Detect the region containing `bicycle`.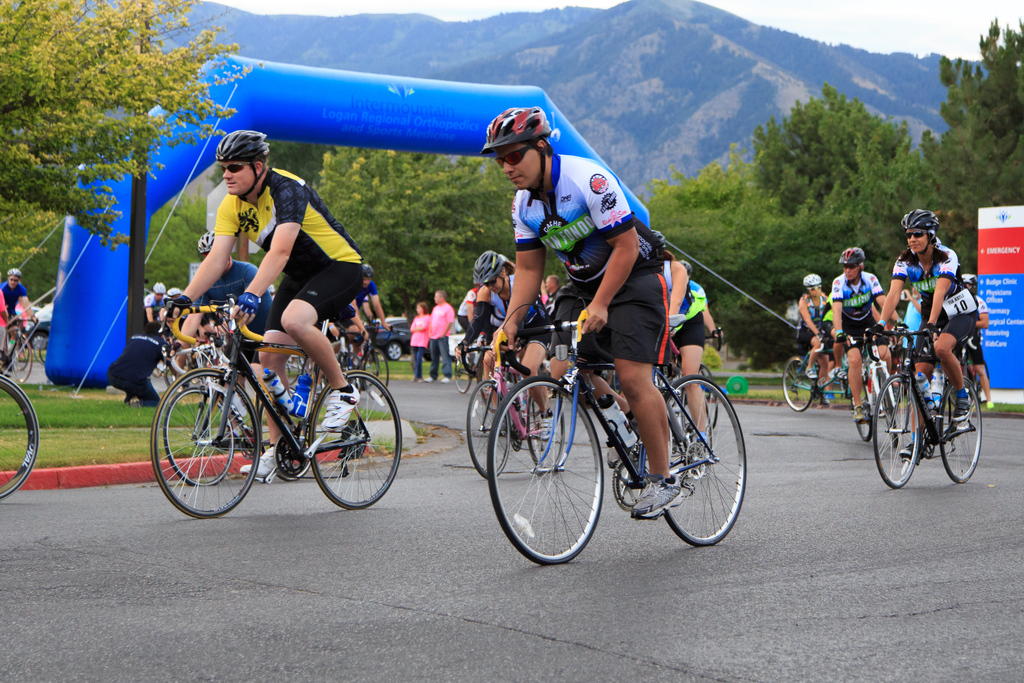
656, 327, 723, 437.
